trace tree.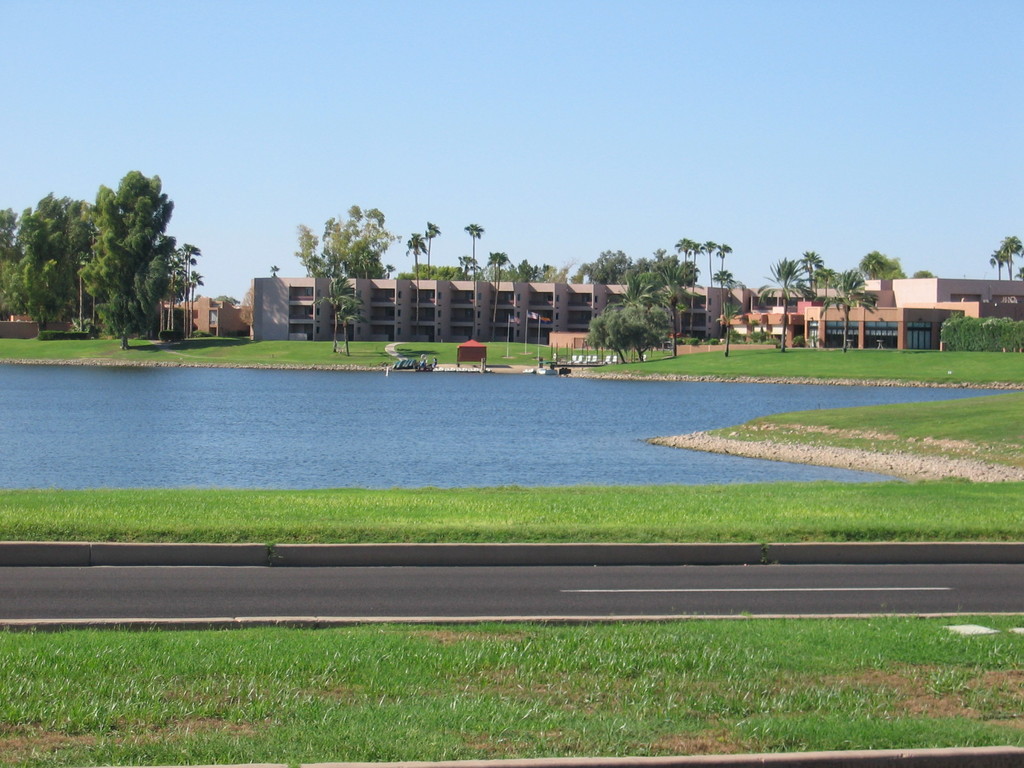
Traced to bbox=(752, 255, 816, 355).
